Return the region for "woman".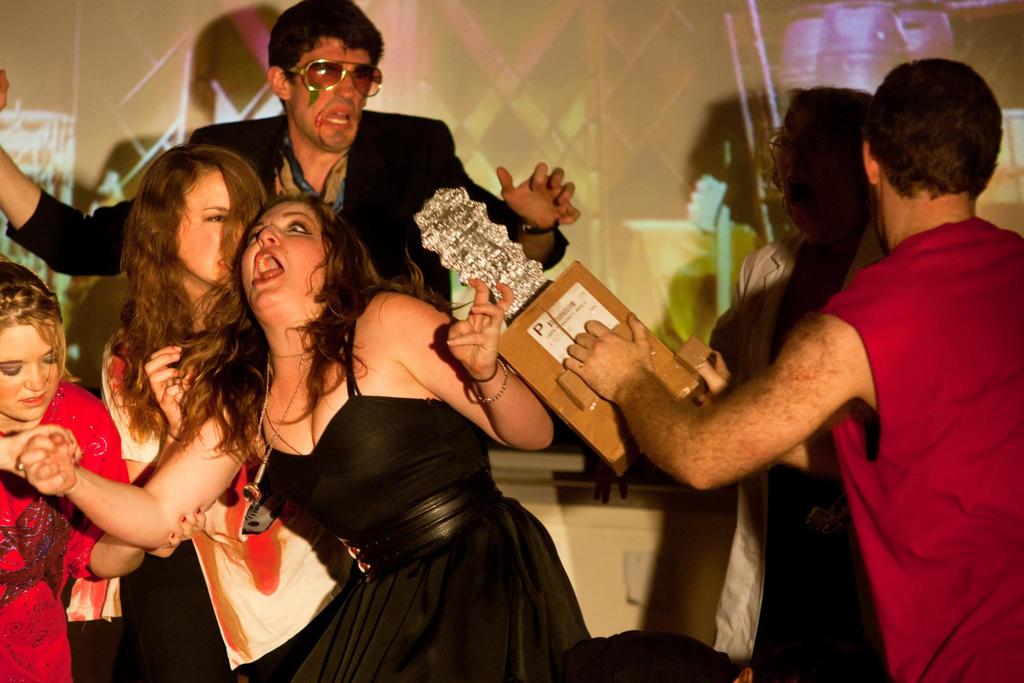
bbox=(100, 140, 346, 682).
